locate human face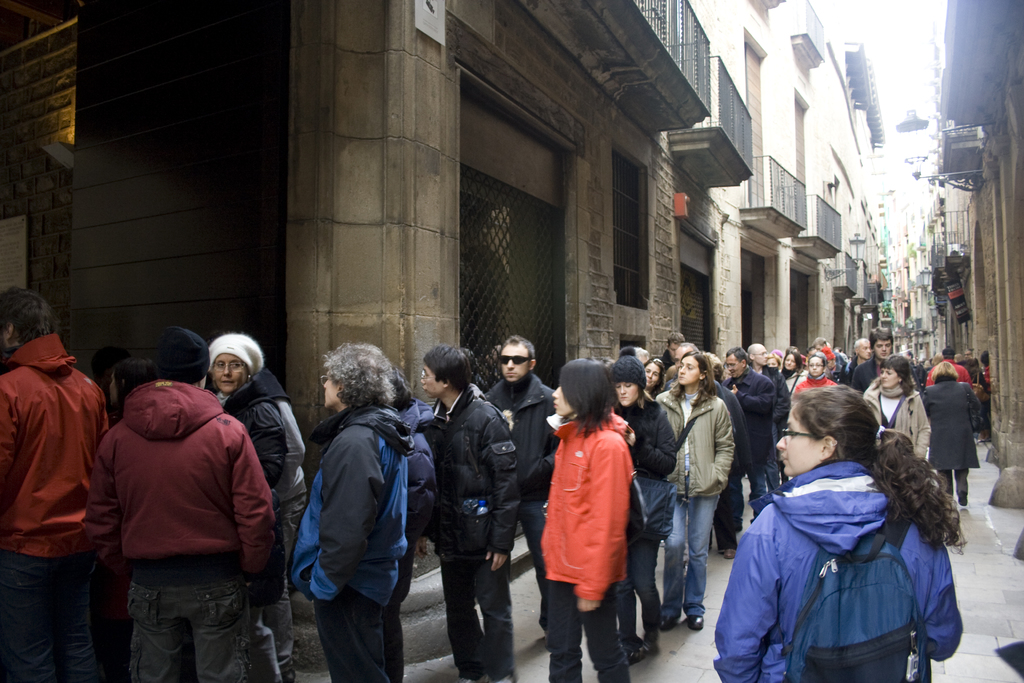
552/377/572/415
